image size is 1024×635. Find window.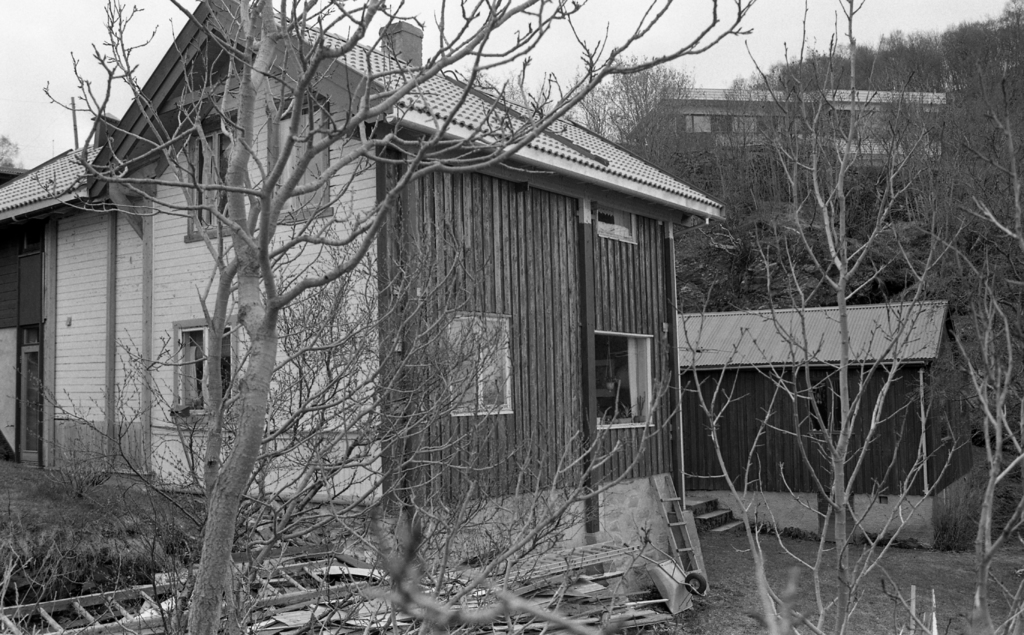
(x1=594, y1=333, x2=657, y2=426).
